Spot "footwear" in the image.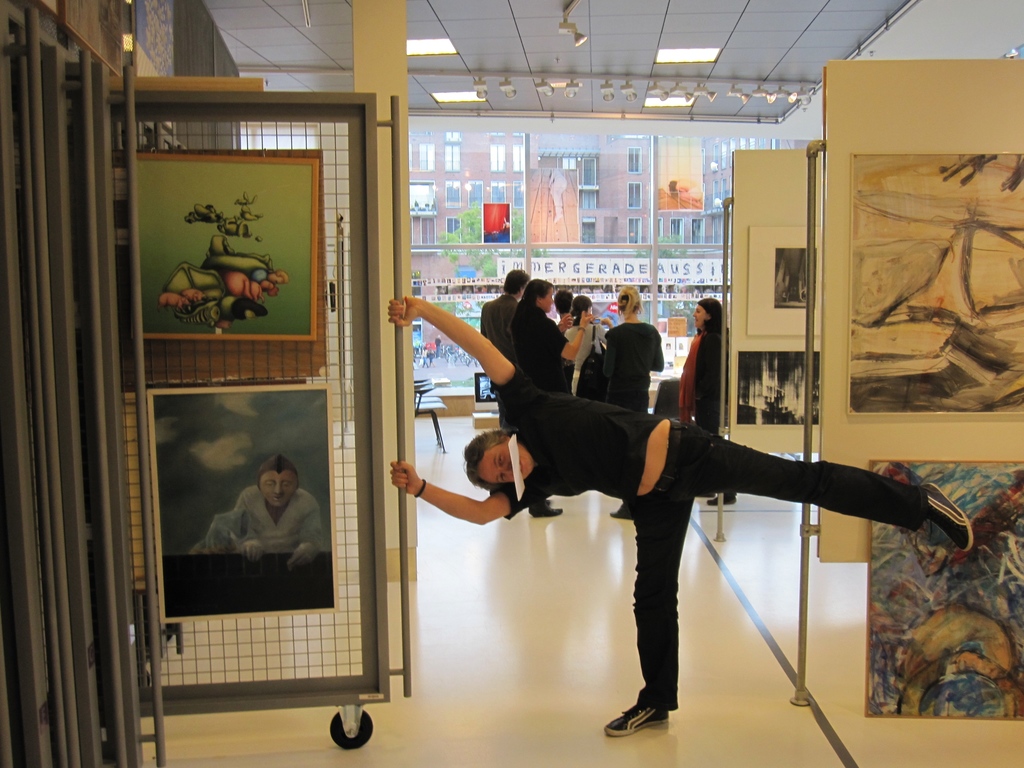
"footwear" found at region(902, 487, 968, 556).
